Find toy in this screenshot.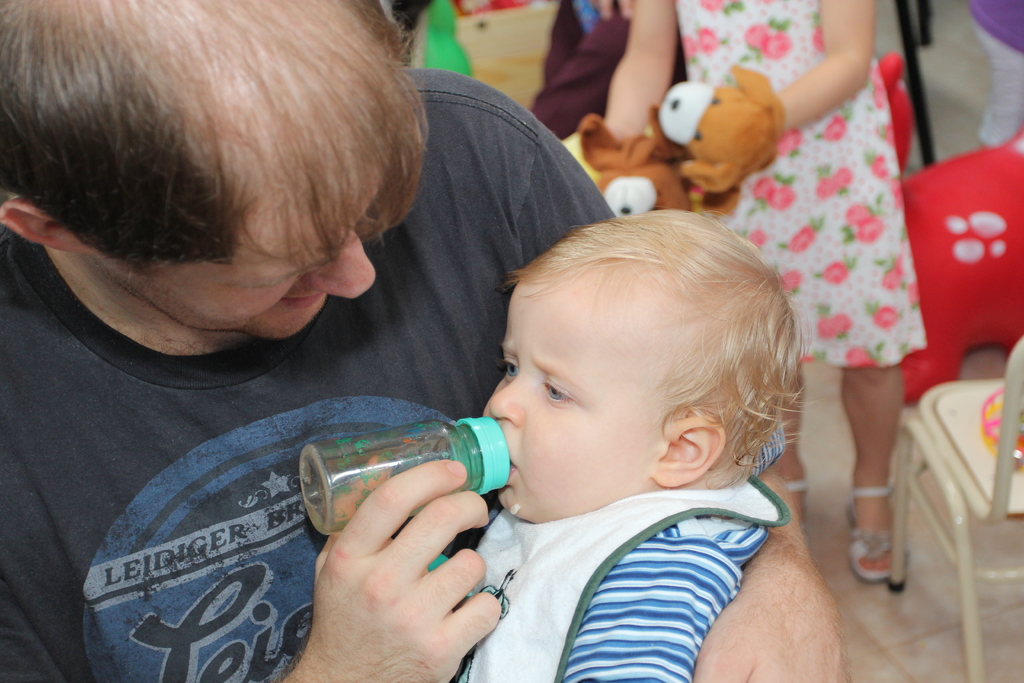
The bounding box for toy is detection(977, 383, 1023, 473).
